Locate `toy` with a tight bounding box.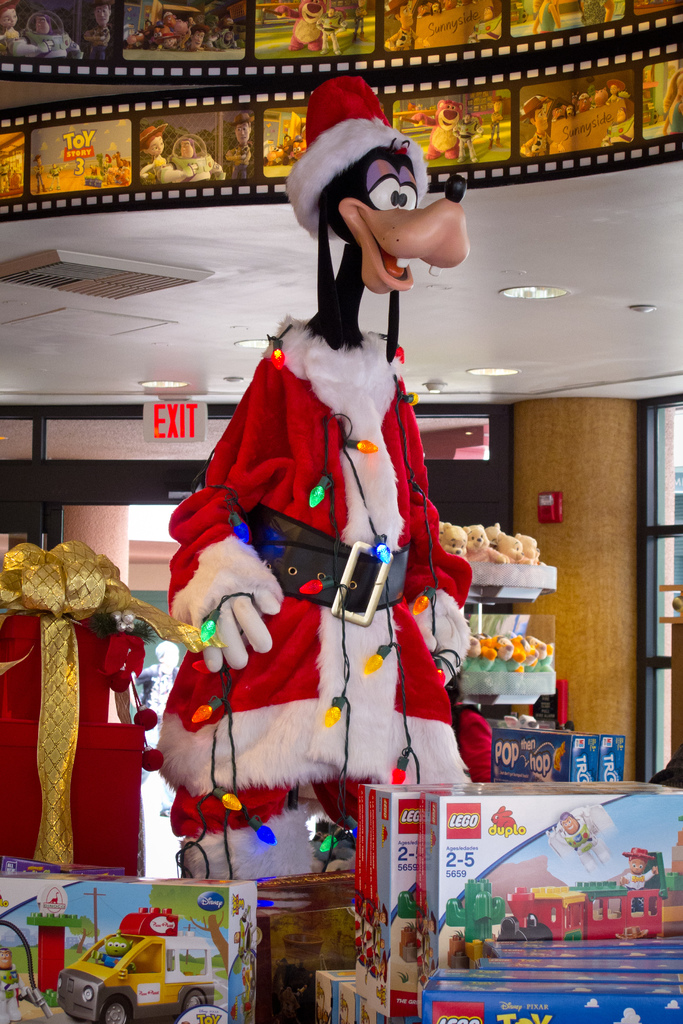
(453, 116, 479, 161).
